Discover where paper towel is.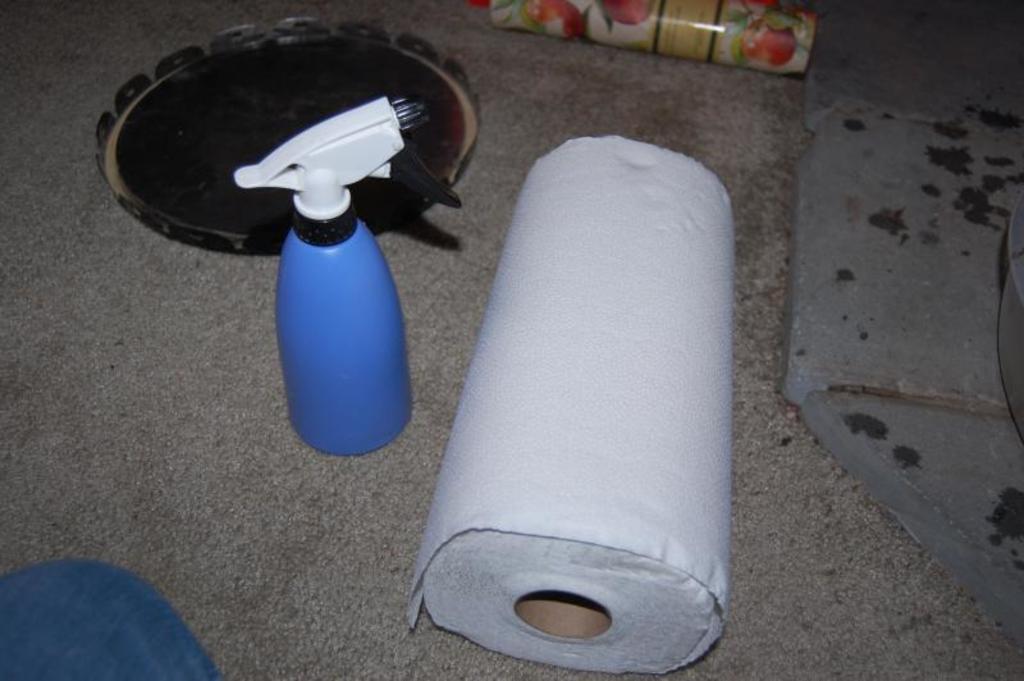
Discovered at box(406, 129, 730, 675).
